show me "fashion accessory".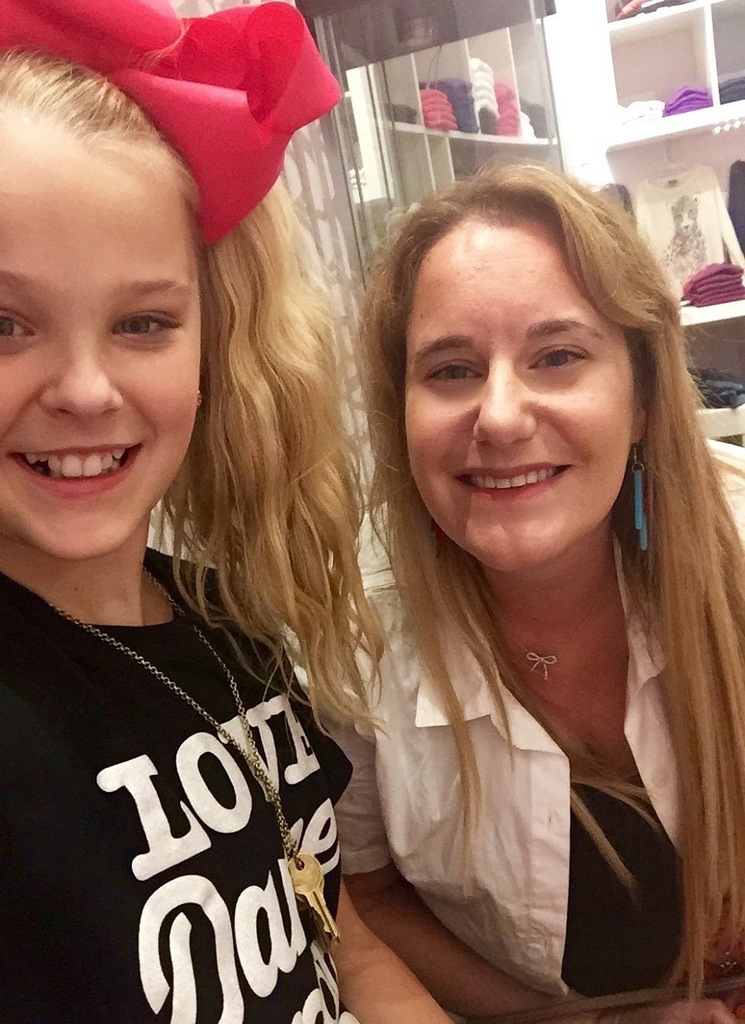
"fashion accessory" is here: [0,0,344,246].
